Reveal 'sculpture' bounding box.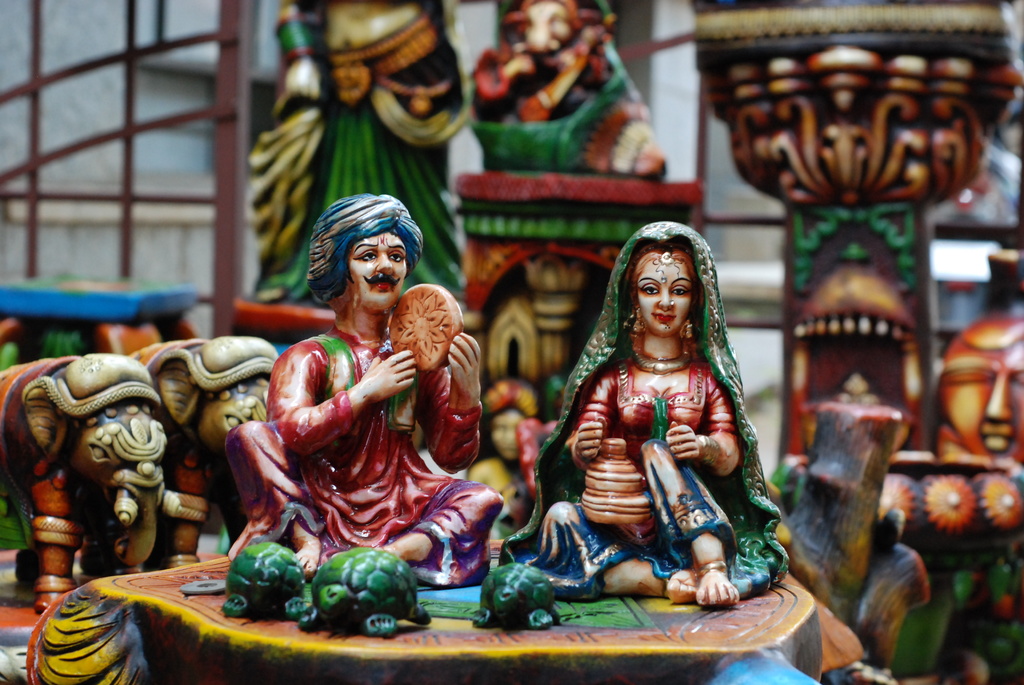
Revealed: x1=243, y1=2, x2=515, y2=365.
